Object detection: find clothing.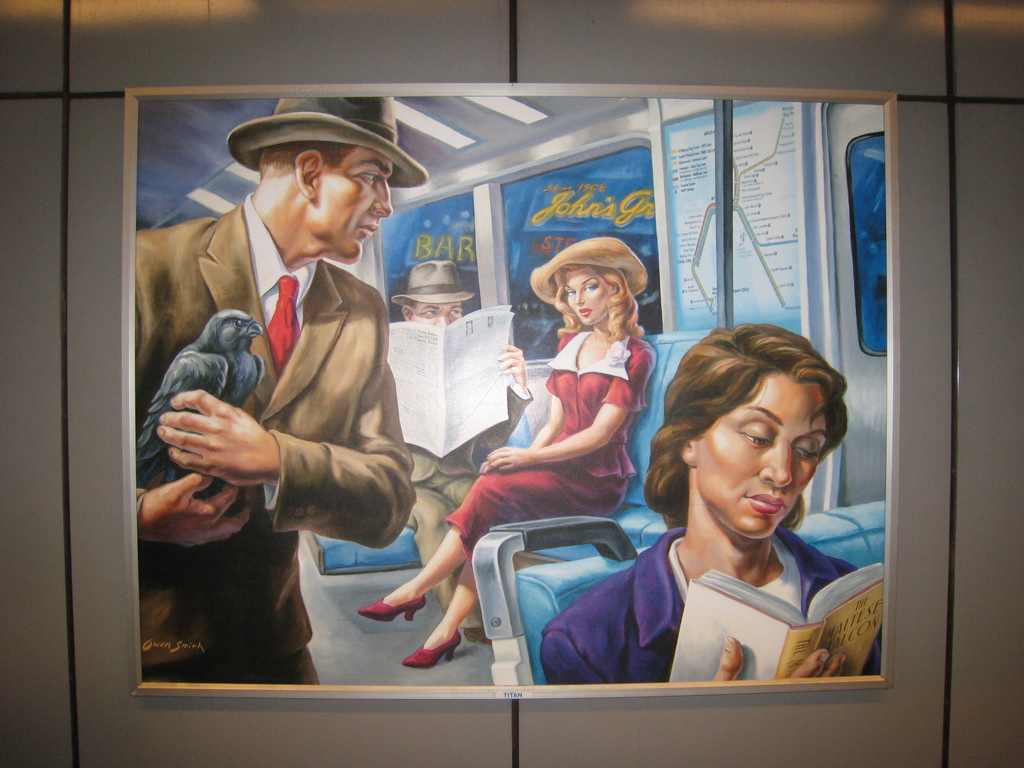
Rect(410, 388, 534, 627).
